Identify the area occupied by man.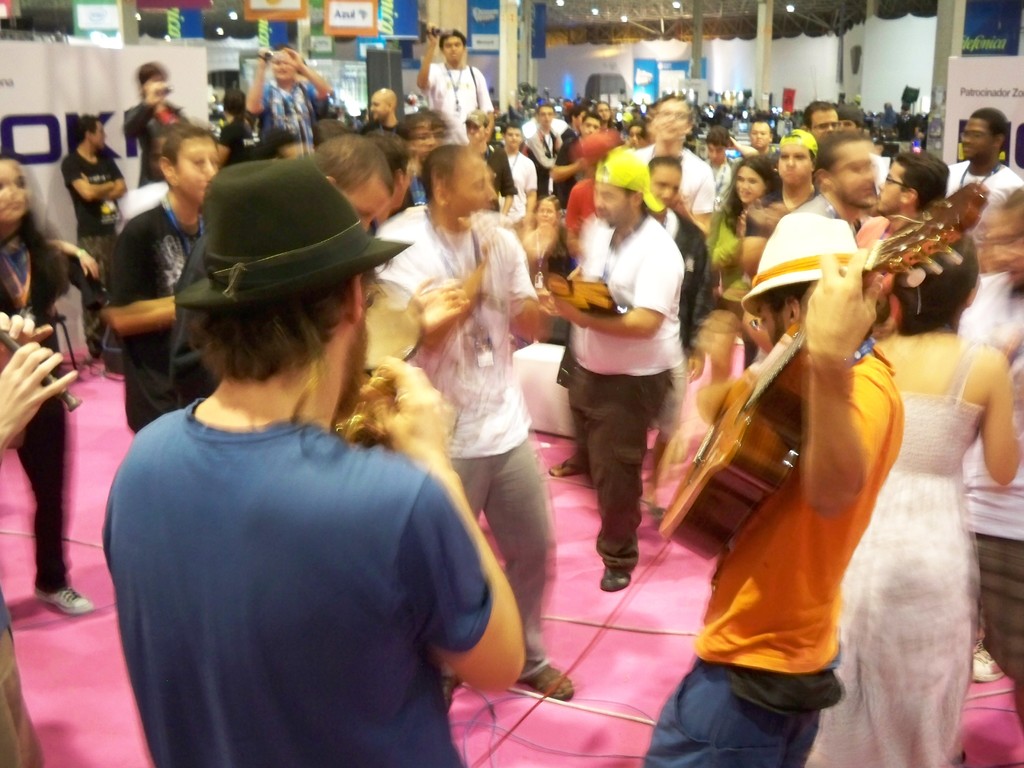
Area: pyautogui.locateOnScreen(579, 109, 600, 136).
